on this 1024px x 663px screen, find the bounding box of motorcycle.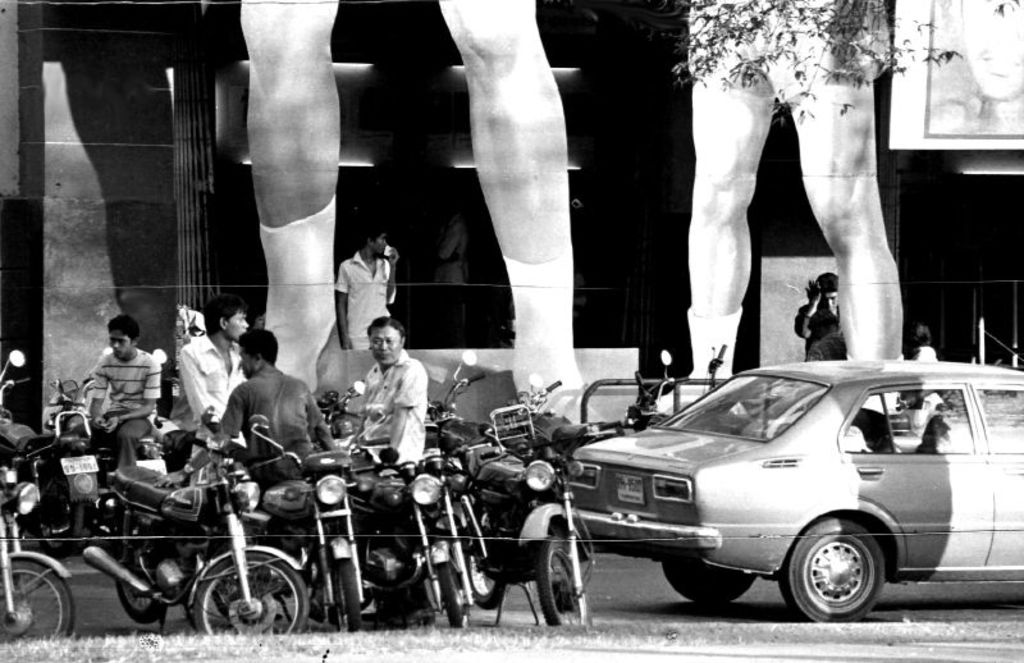
Bounding box: locate(0, 457, 77, 641).
